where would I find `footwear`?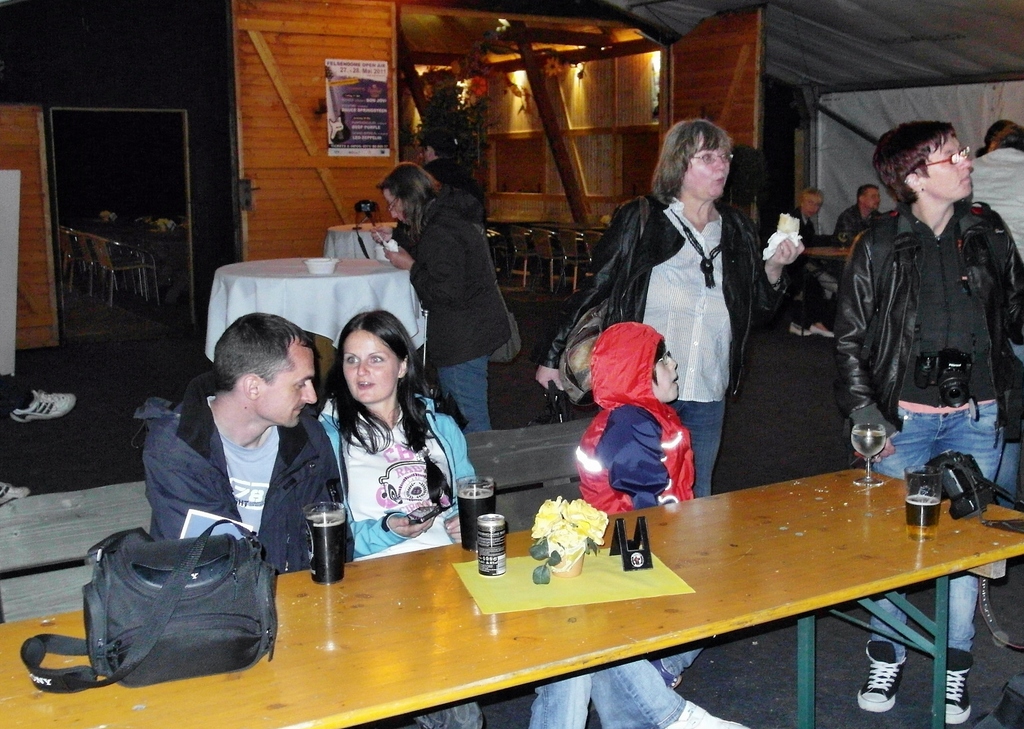
At detection(857, 641, 908, 715).
